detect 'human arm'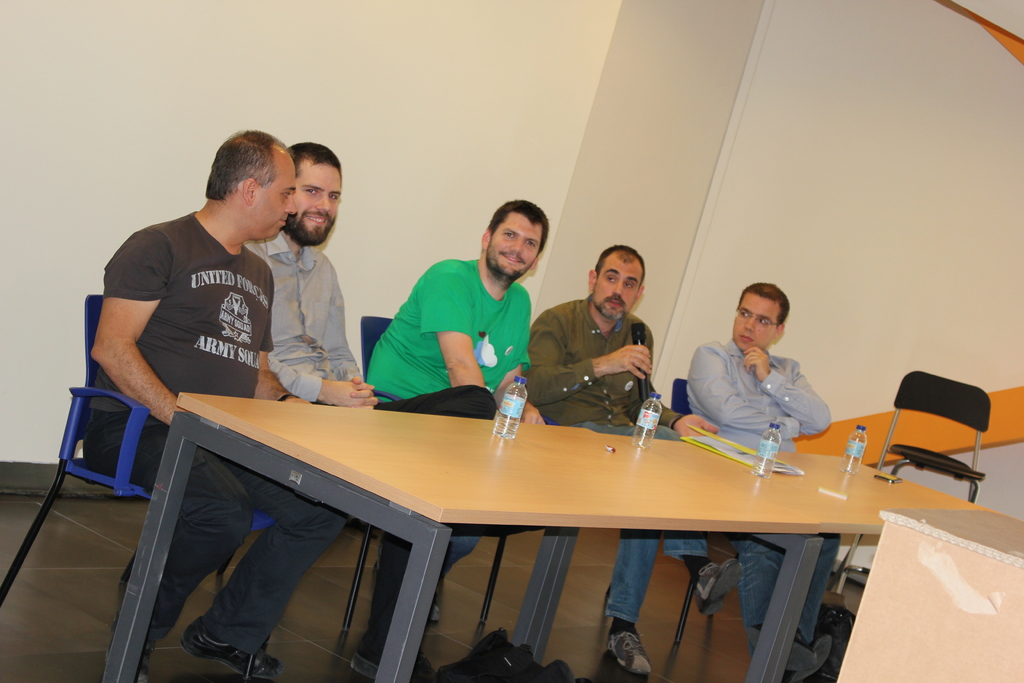
(left=684, top=347, right=802, bottom=441)
